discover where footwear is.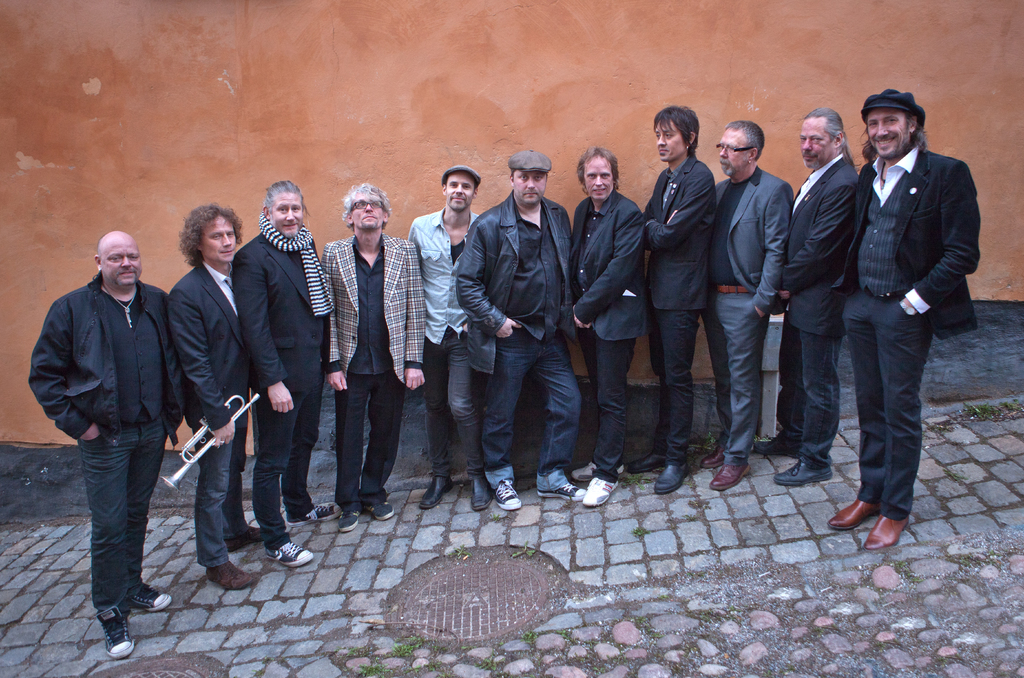
Discovered at 774/459/833/486.
